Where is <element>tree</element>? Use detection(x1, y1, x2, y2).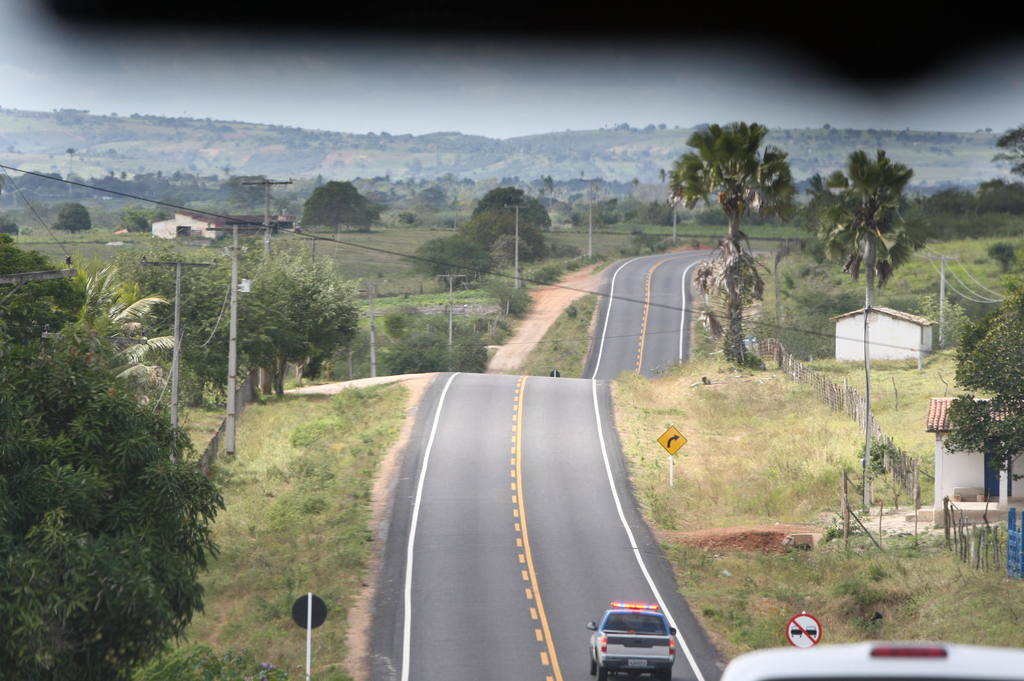
detection(0, 231, 220, 680).
